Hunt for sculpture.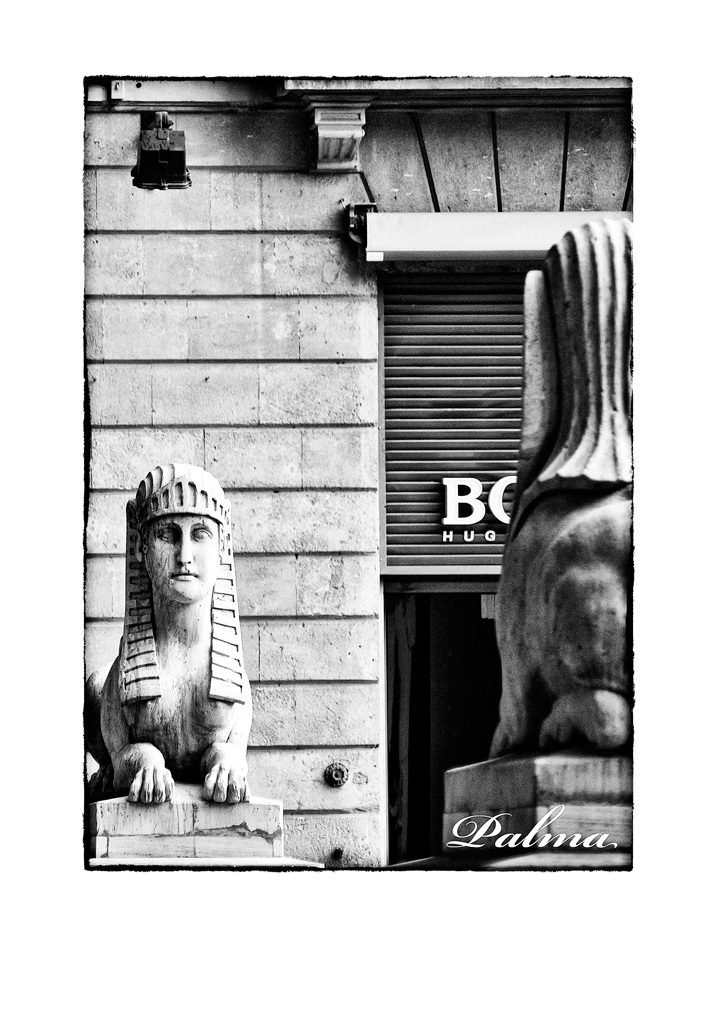
Hunted down at <box>458,213,632,762</box>.
